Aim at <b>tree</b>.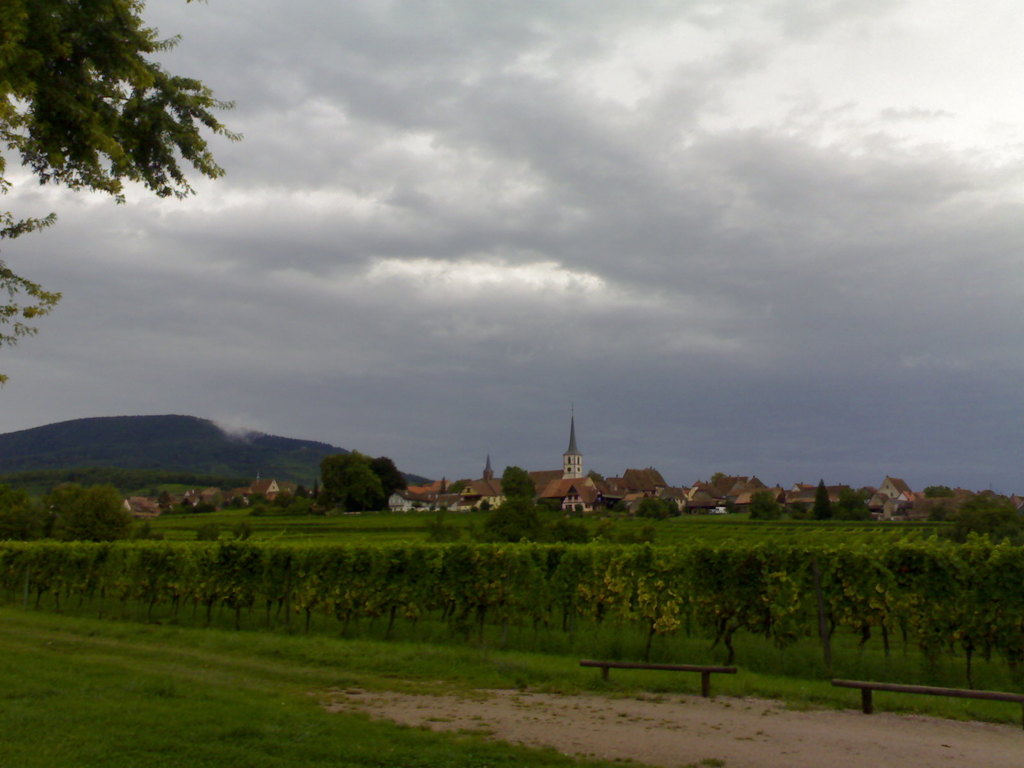
Aimed at bbox=[296, 481, 310, 502].
